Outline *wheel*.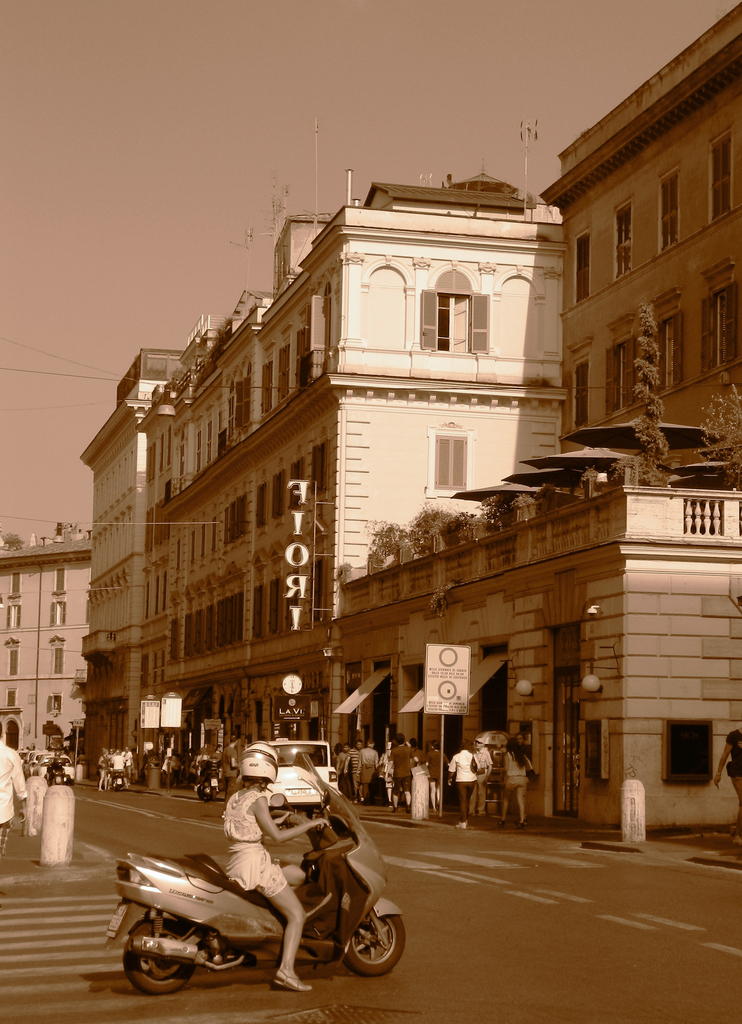
Outline: <region>210, 781, 220, 802</region>.
